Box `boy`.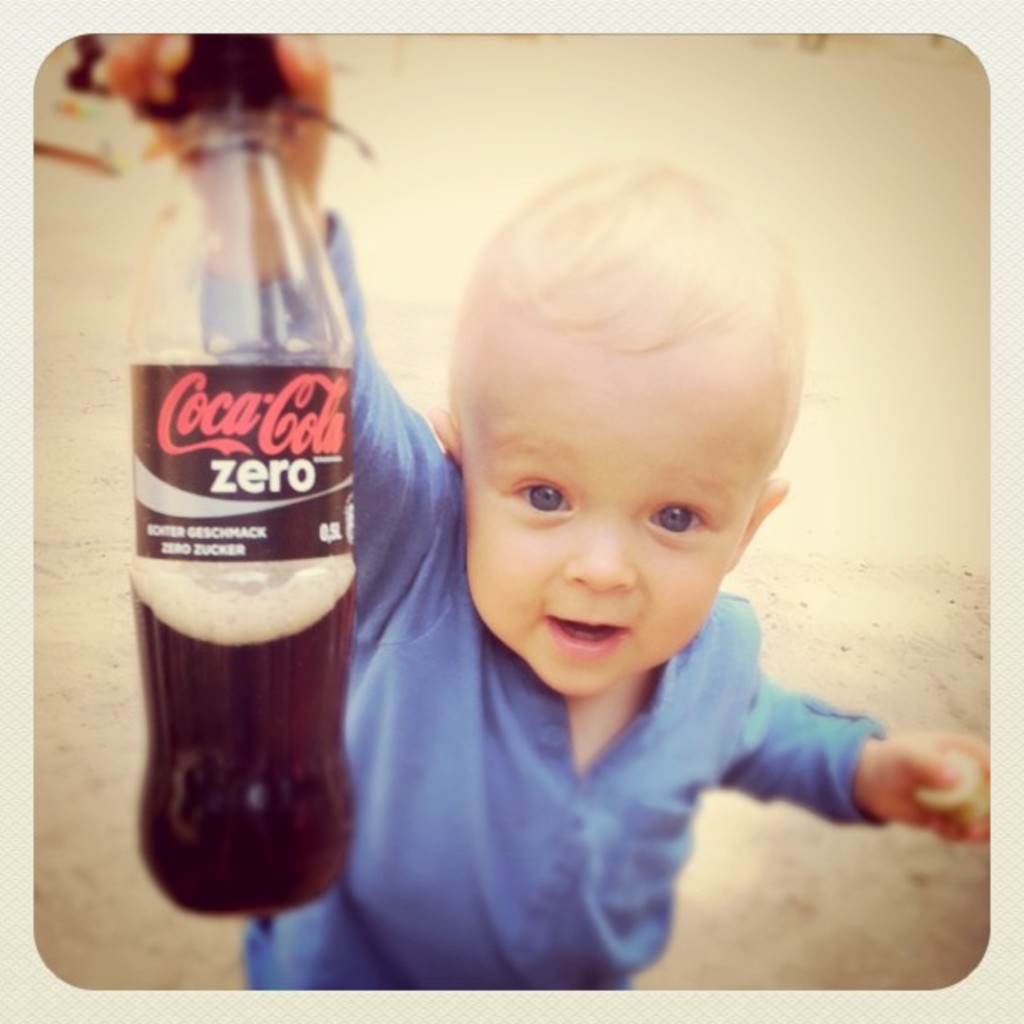
{"x1": 318, "y1": 95, "x2": 912, "y2": 996}.
